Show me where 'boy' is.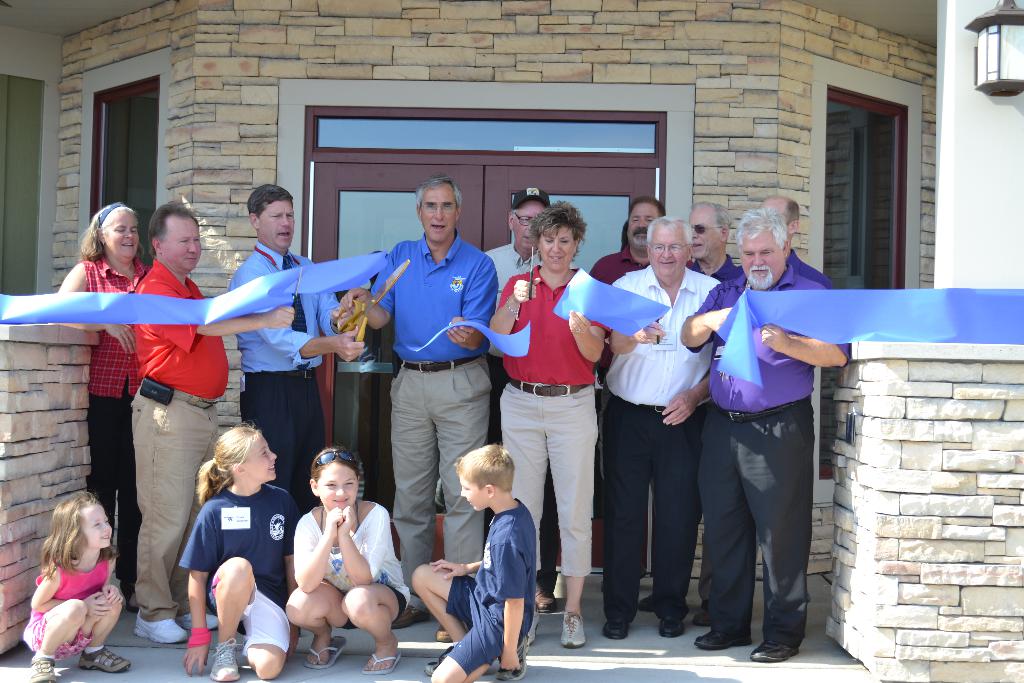
'boy' is at left=448, top=448, right=548, bottom=671.
